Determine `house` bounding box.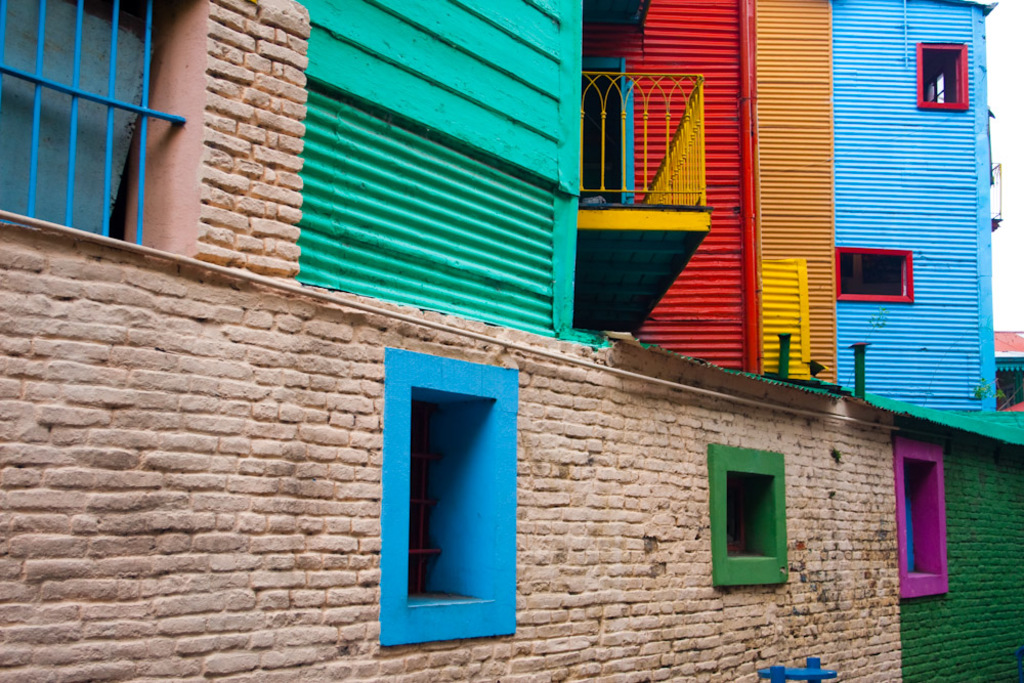
Determined: {"left": 578, "top": 0, "right": 1019, "bottom": 420}.
